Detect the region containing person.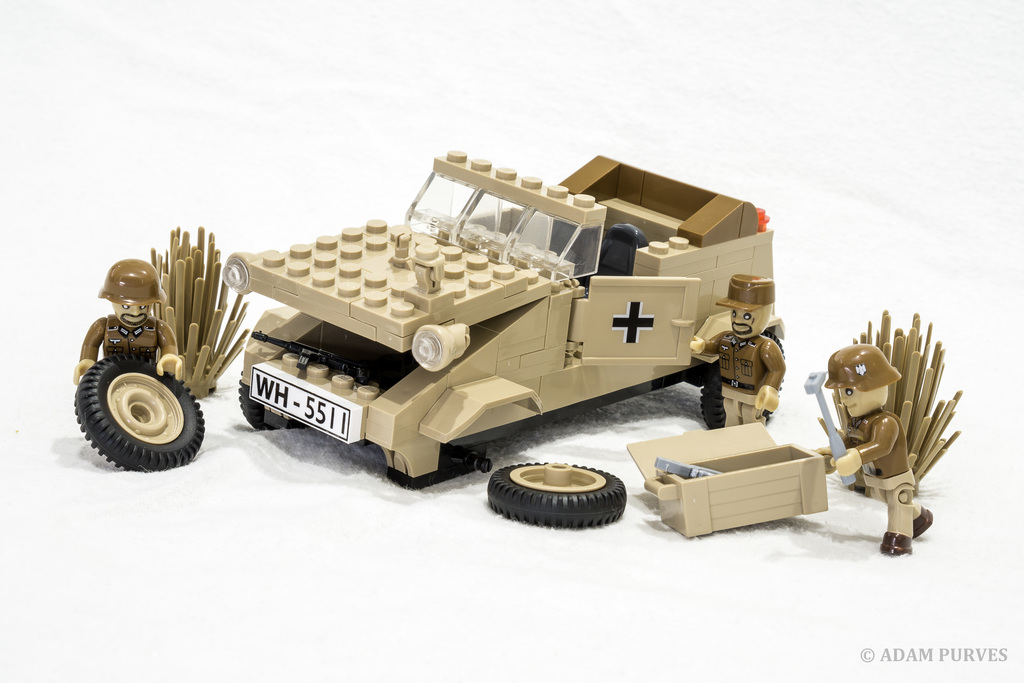
<region>73, 258, 189, 381</region>.
